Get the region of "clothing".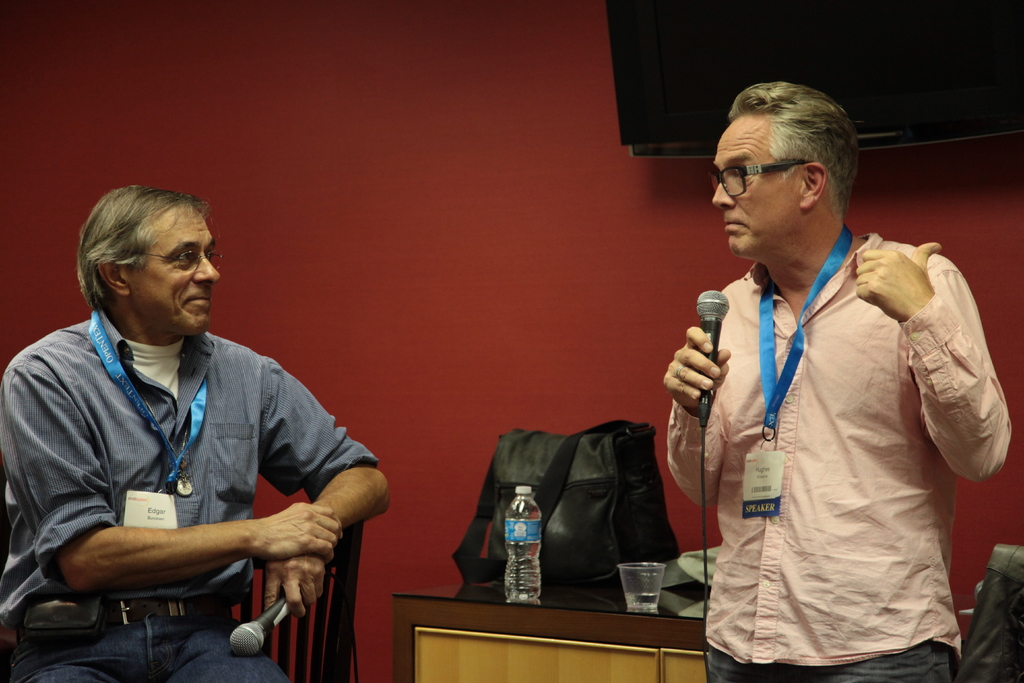
{"x1": 664, "y1": 226, "x2": 1017, "y2": 682}.
